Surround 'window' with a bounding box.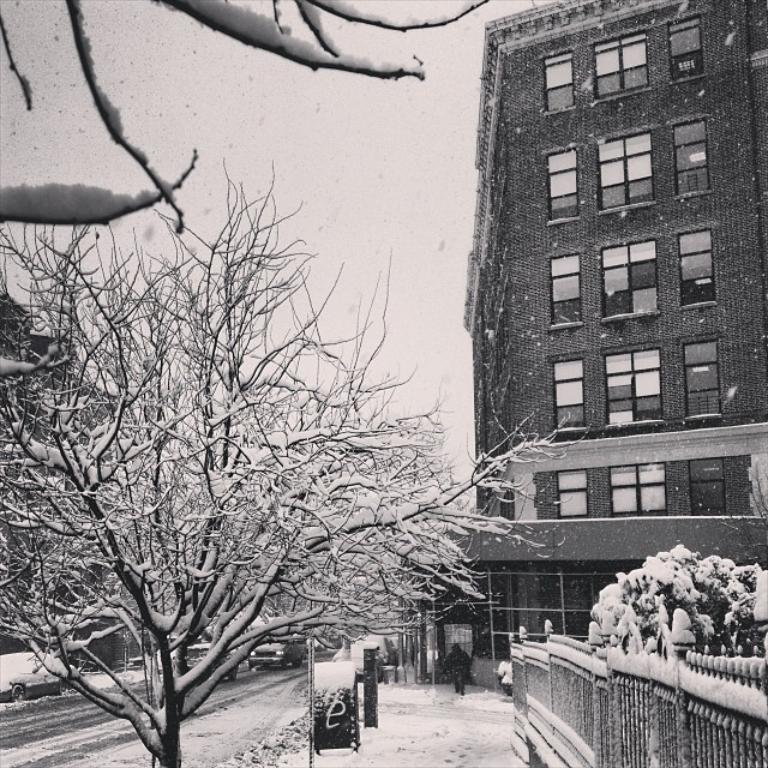
601, 239, 654, 324.
